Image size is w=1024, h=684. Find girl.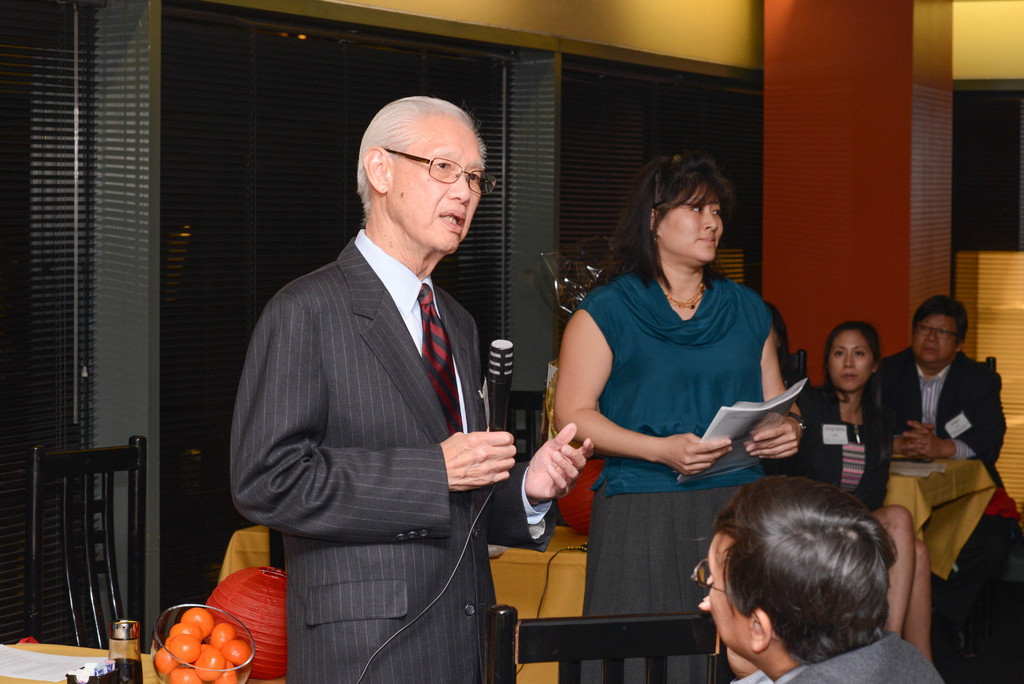
[left=797, top=323, right=947, bottom=670].
